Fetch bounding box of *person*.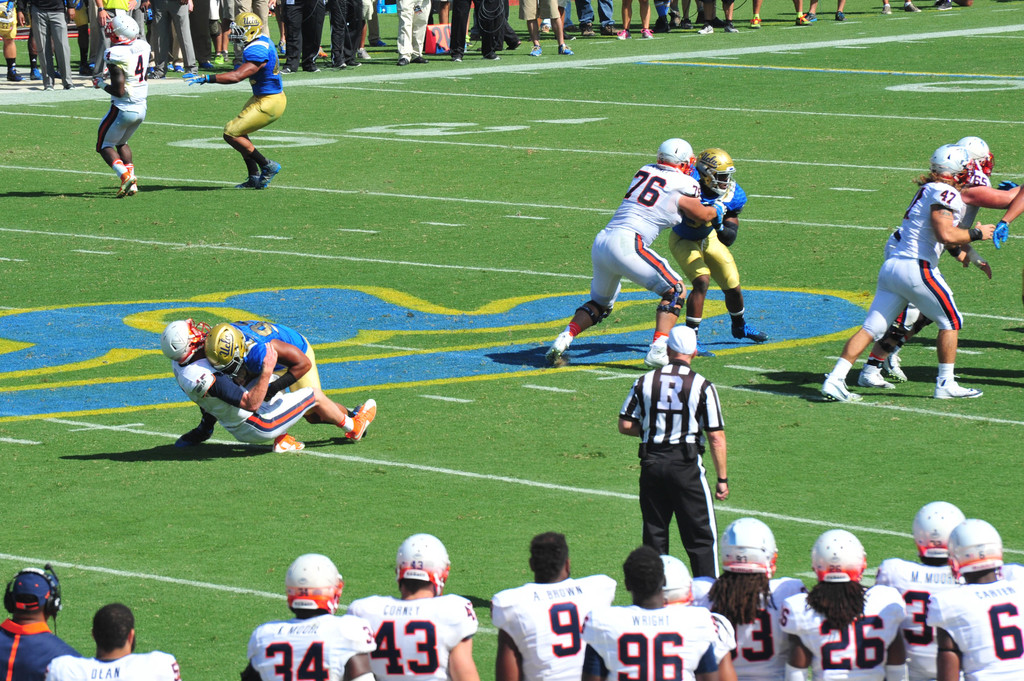
Bbox: <box>670,150,767,340</box>.
